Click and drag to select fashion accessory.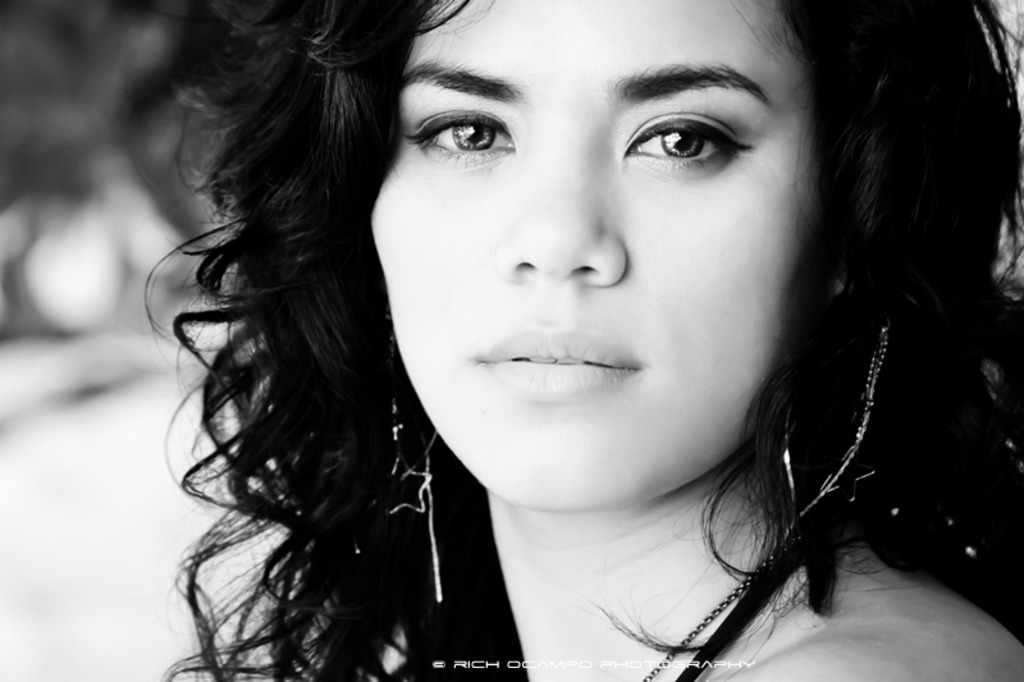
Selection: 777, 255, 899, 518.
